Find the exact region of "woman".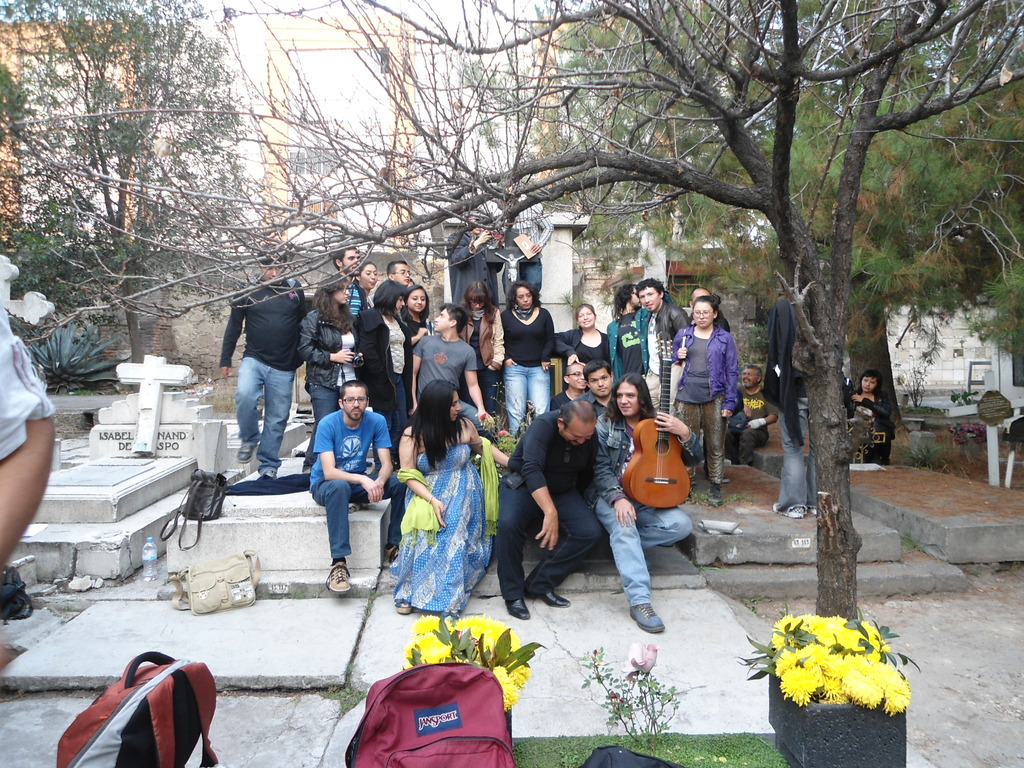
Exact region: locate(402, 282, 429, 393).
